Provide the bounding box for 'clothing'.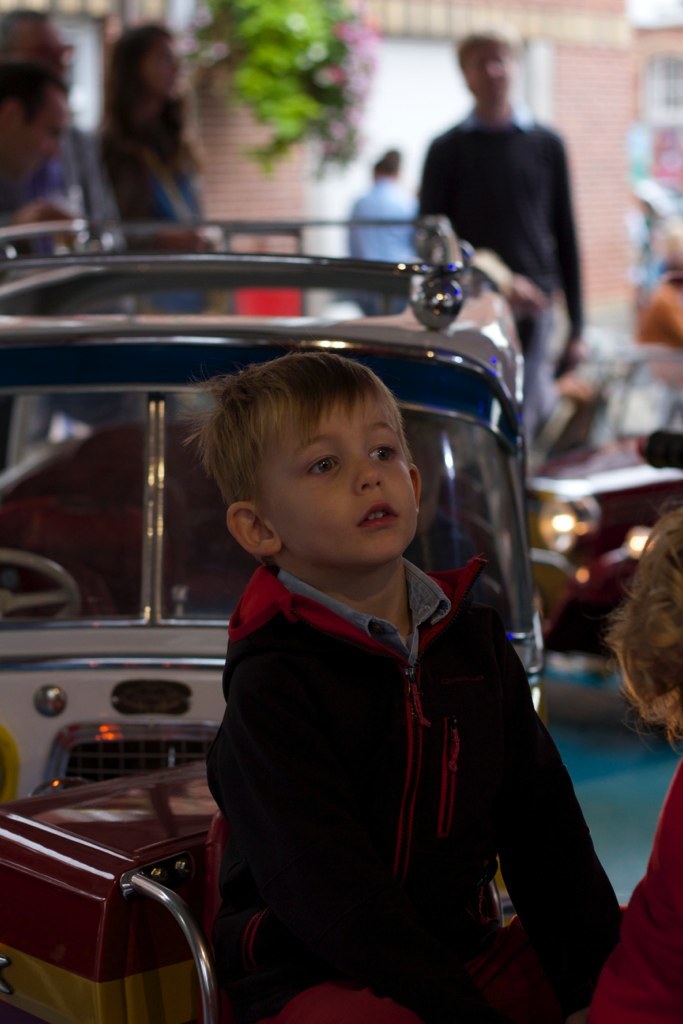
<bbox>207, 547, 608, 1023</bbox>.
